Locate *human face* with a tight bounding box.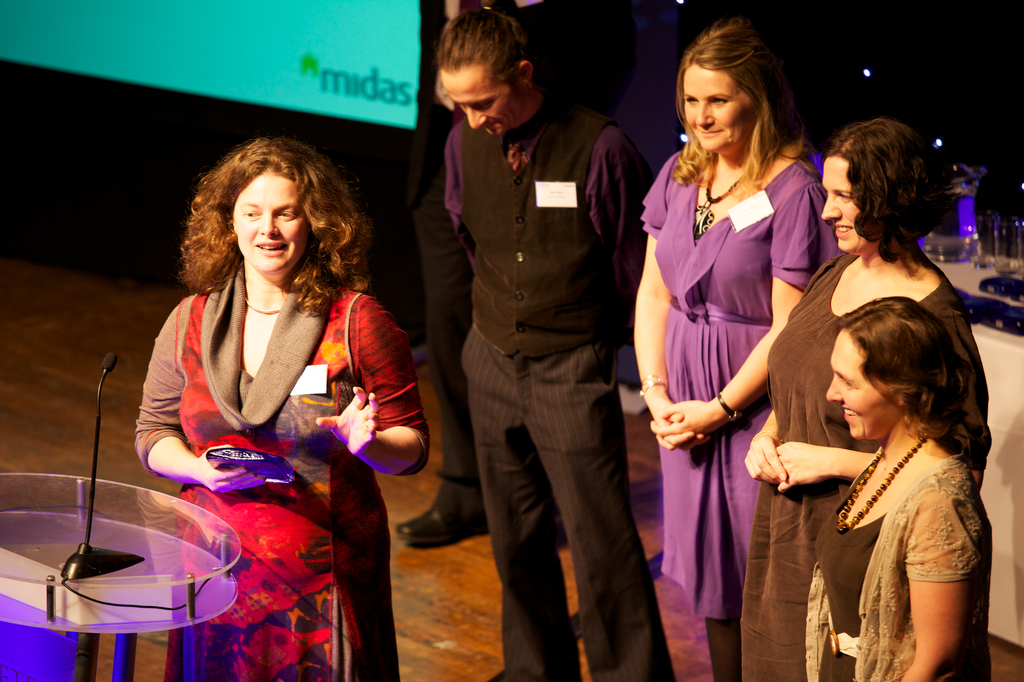
bbox=(233, 177, 310, 274).
